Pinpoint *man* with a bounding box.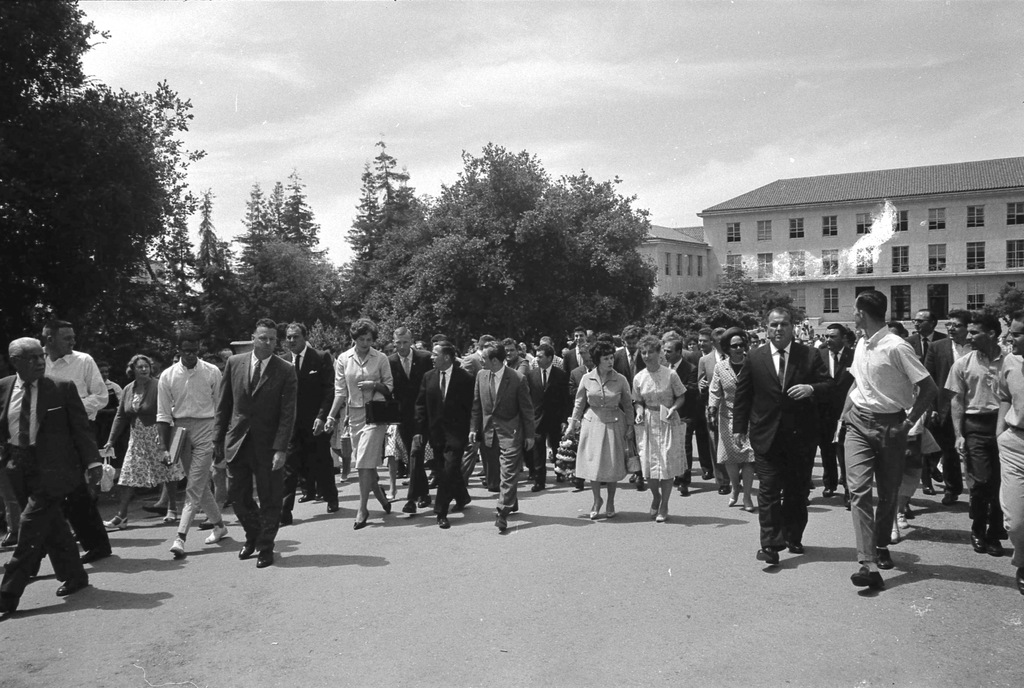
crop(845, 305, 942, 594).
